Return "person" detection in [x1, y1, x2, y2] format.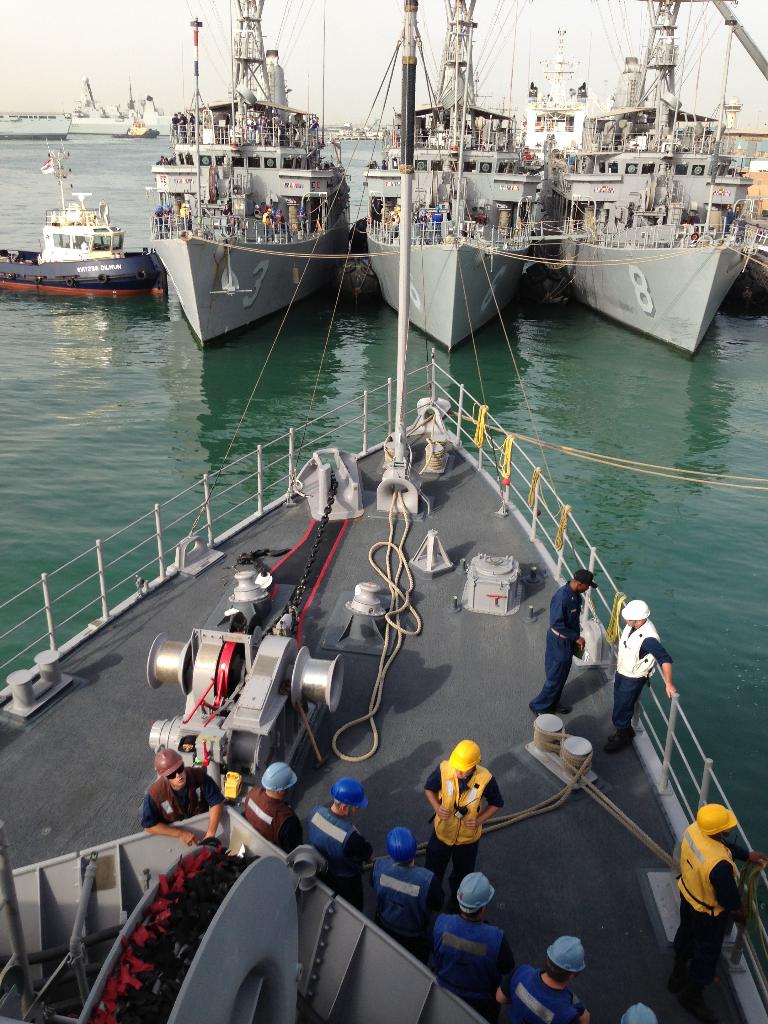
[171, 152, 176, 166].
